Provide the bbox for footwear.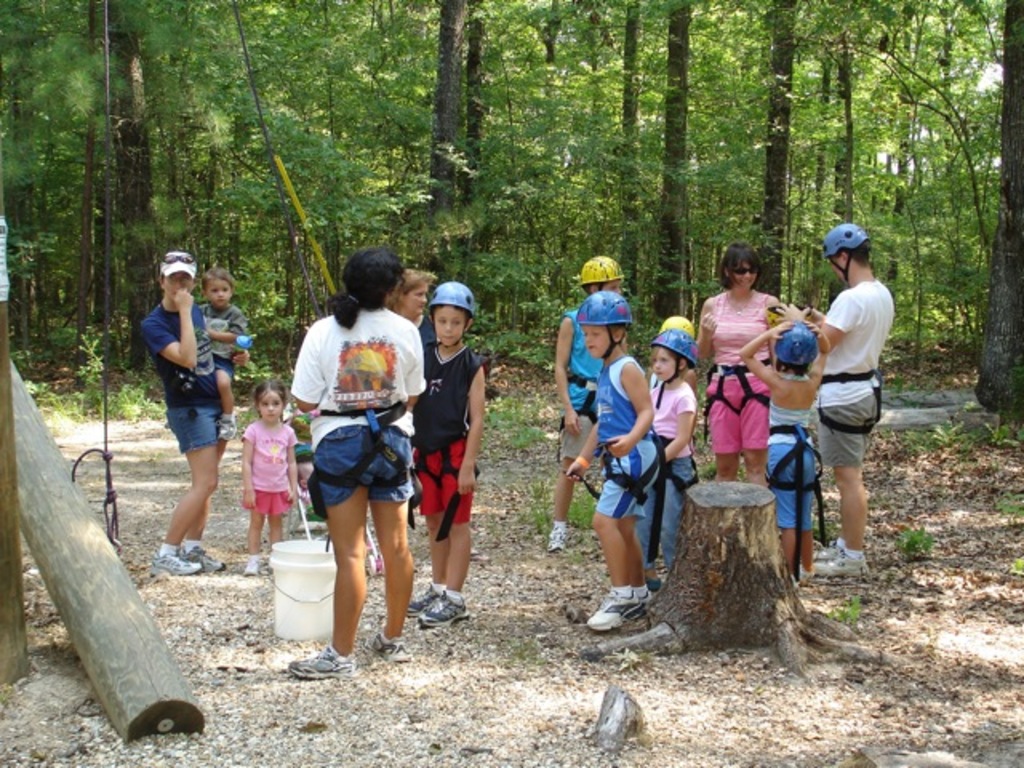
locate(285, 645, 357, 674).
